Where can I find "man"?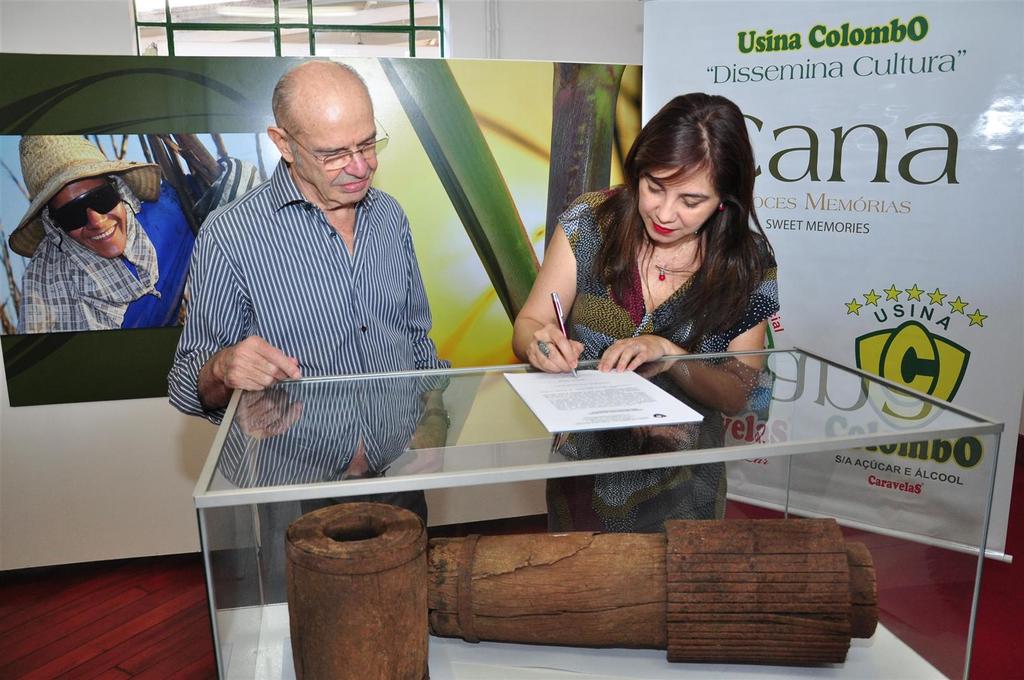
You can find it at <region>175, 74, 456, 537</region>.
